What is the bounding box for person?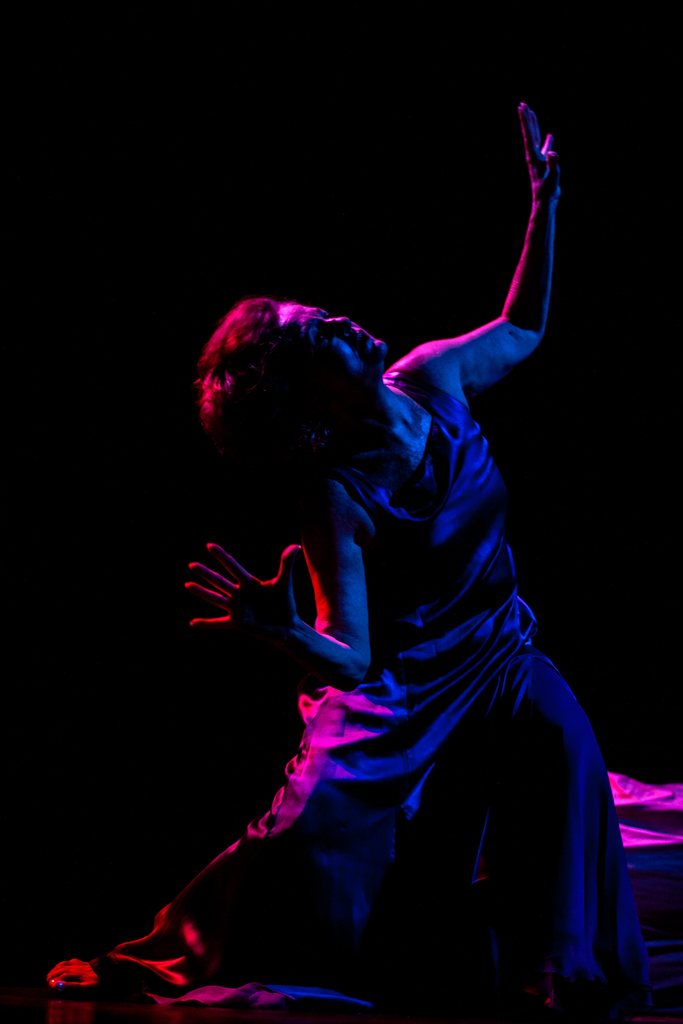
183, 97, 627, 1023.
